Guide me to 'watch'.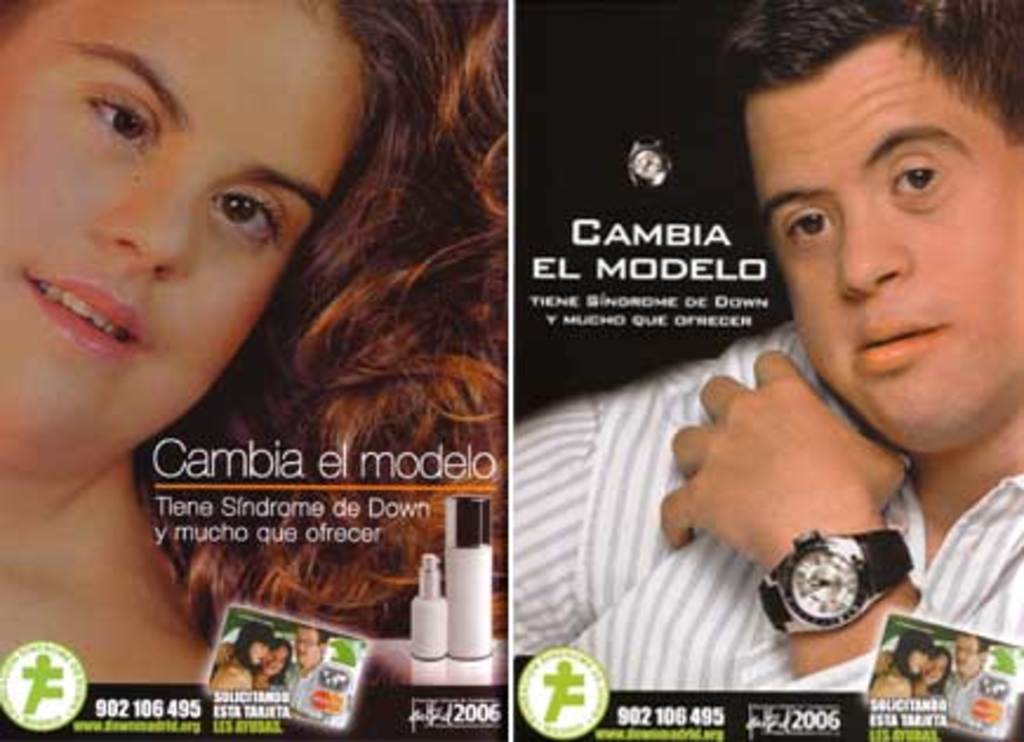
Guidance: BBox(760, 521, 918, 648).
